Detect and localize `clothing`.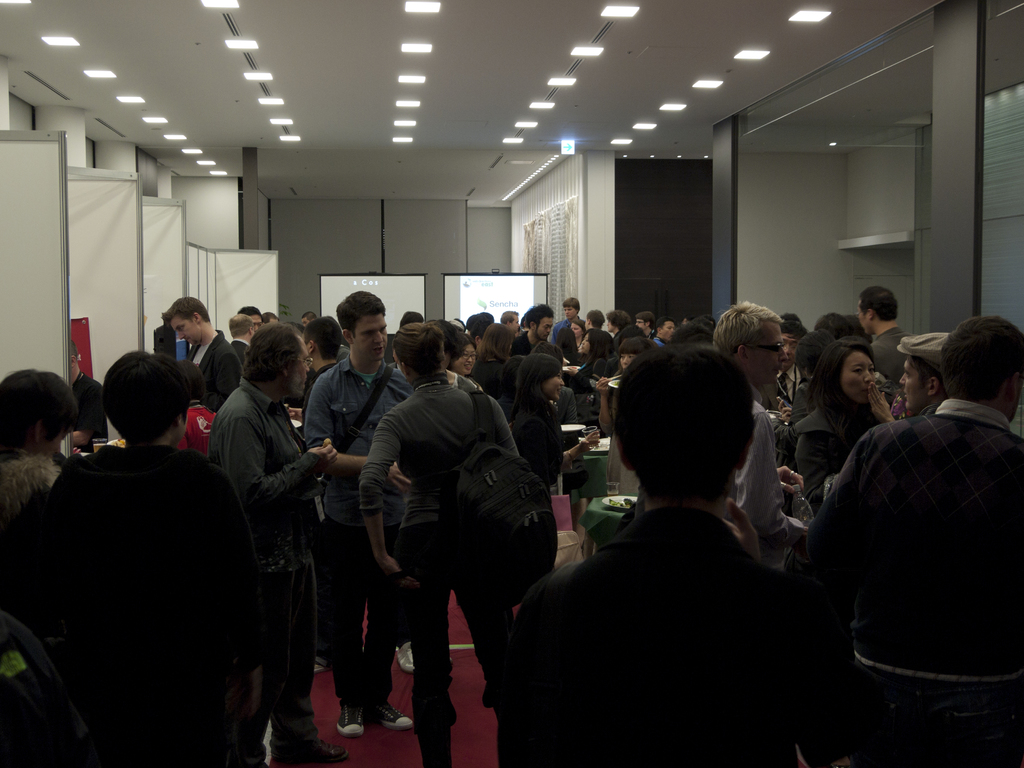
Localized at {"left": 502, "top": 385, "right": 566, "bottom": 598}.
